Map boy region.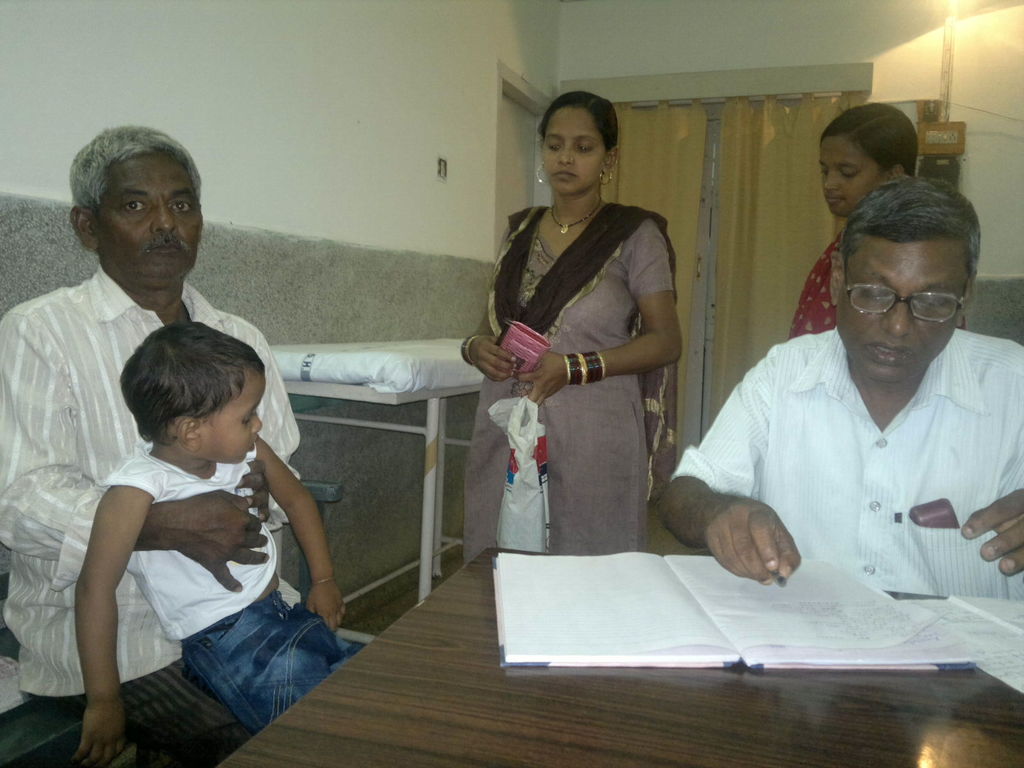
Mapped to bbox=(46, 299, 340, 735).
